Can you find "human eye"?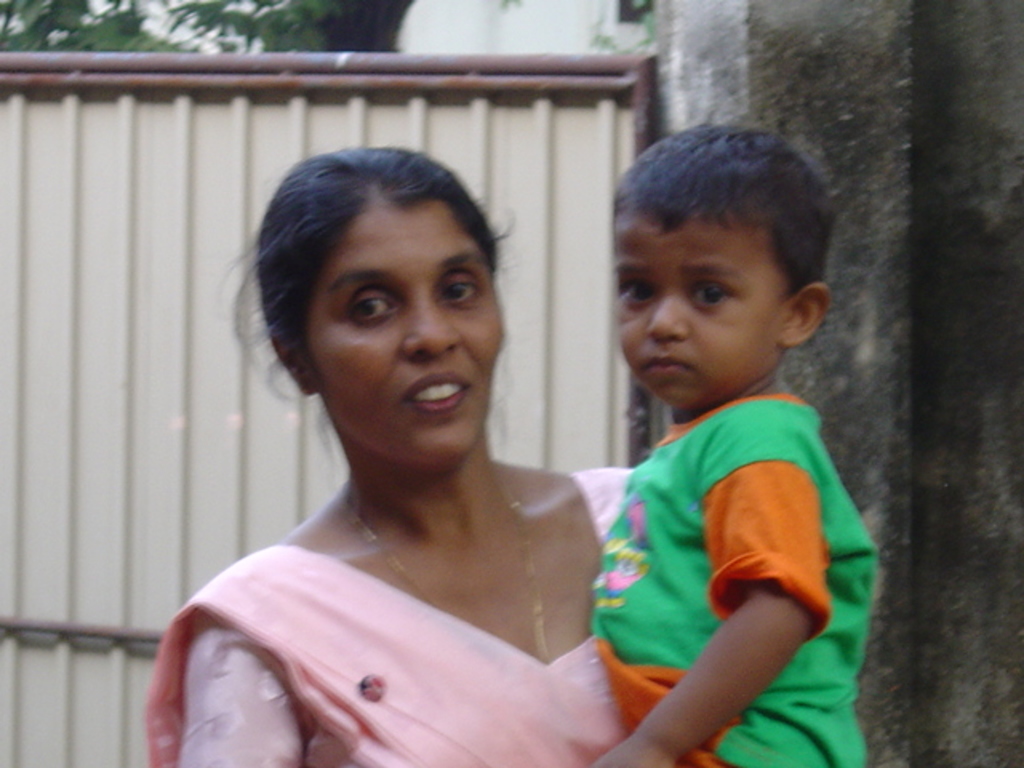
Yes, bounding box: 434,274,480,310.
